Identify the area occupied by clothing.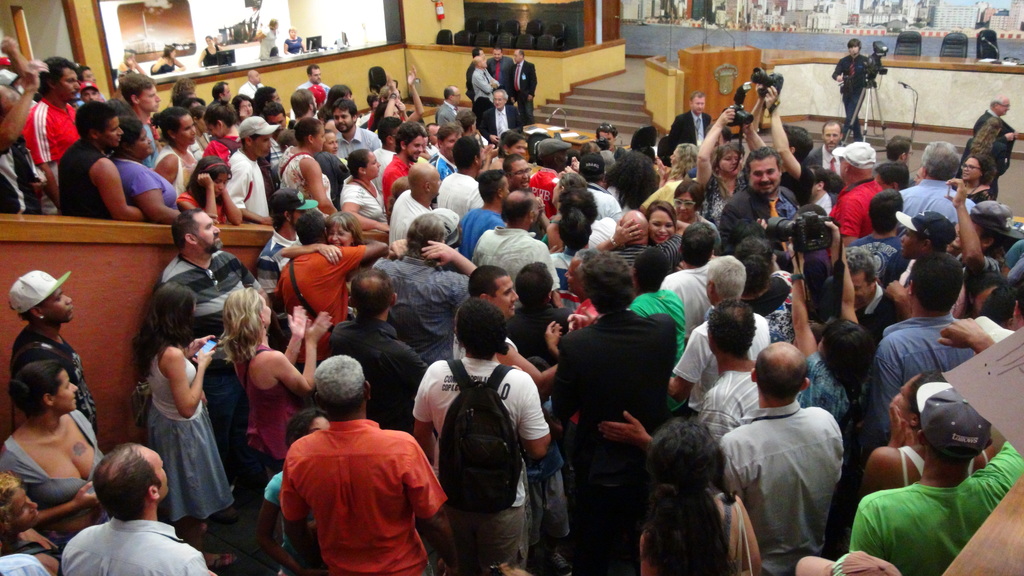
Area: box(61, 515, 218, 575).
